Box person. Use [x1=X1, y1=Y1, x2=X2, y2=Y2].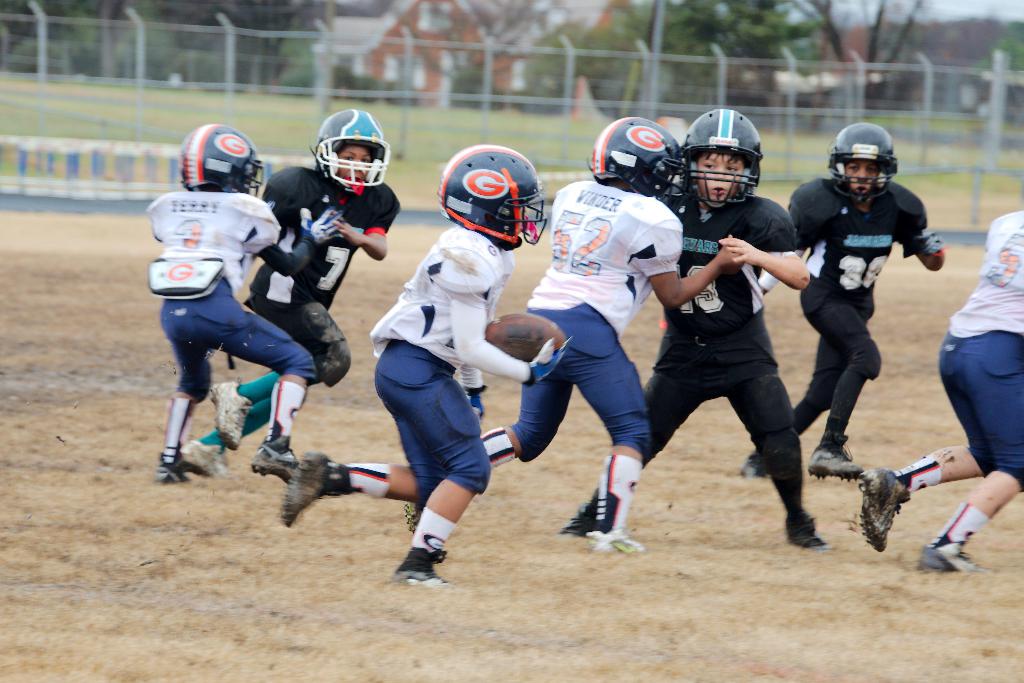
[x1=859, y1=211, x2=1023, y2=573].
